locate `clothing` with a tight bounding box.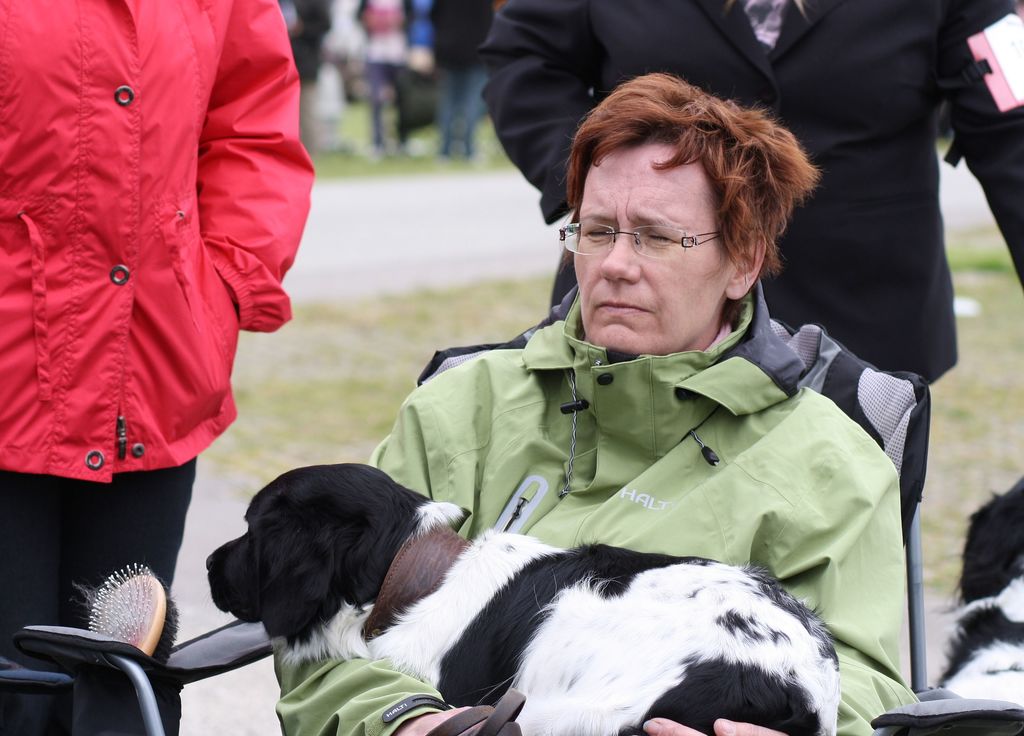
detection(478, 0, 1023, 384).
